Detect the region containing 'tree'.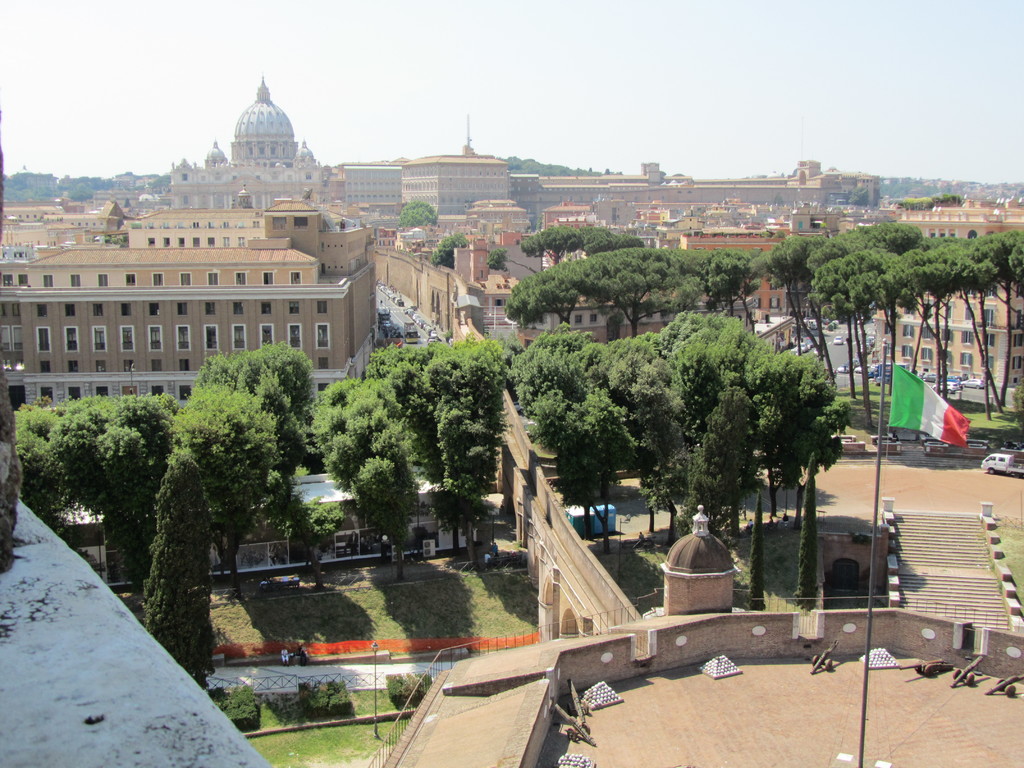
[x1=432, y1=475, x2=493, y2=580].
